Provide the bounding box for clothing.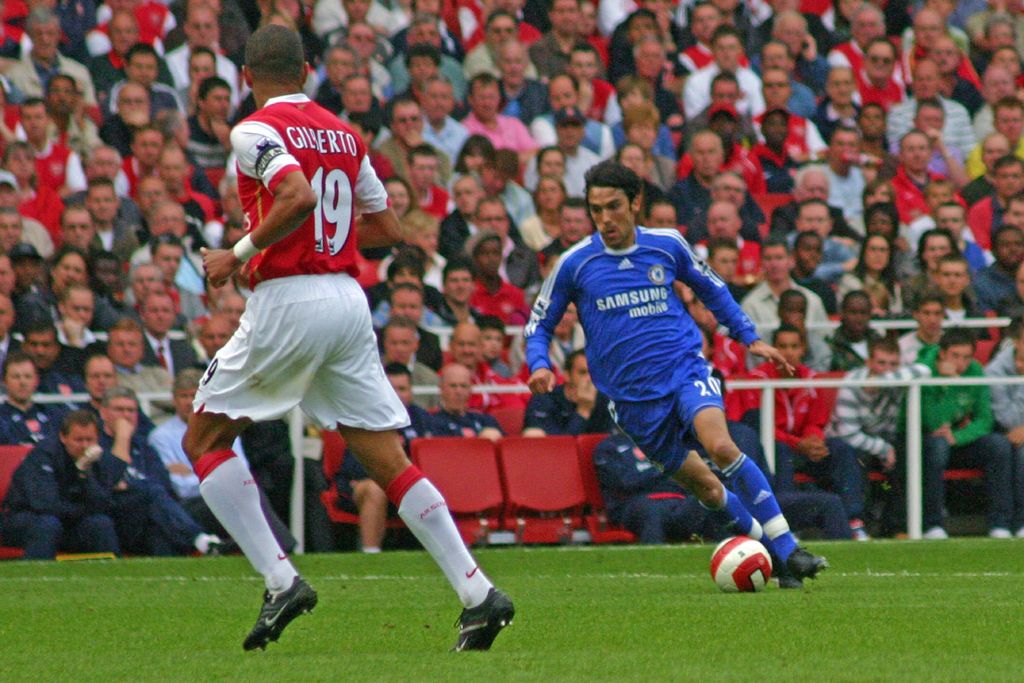
98, 111, 124, 155.
